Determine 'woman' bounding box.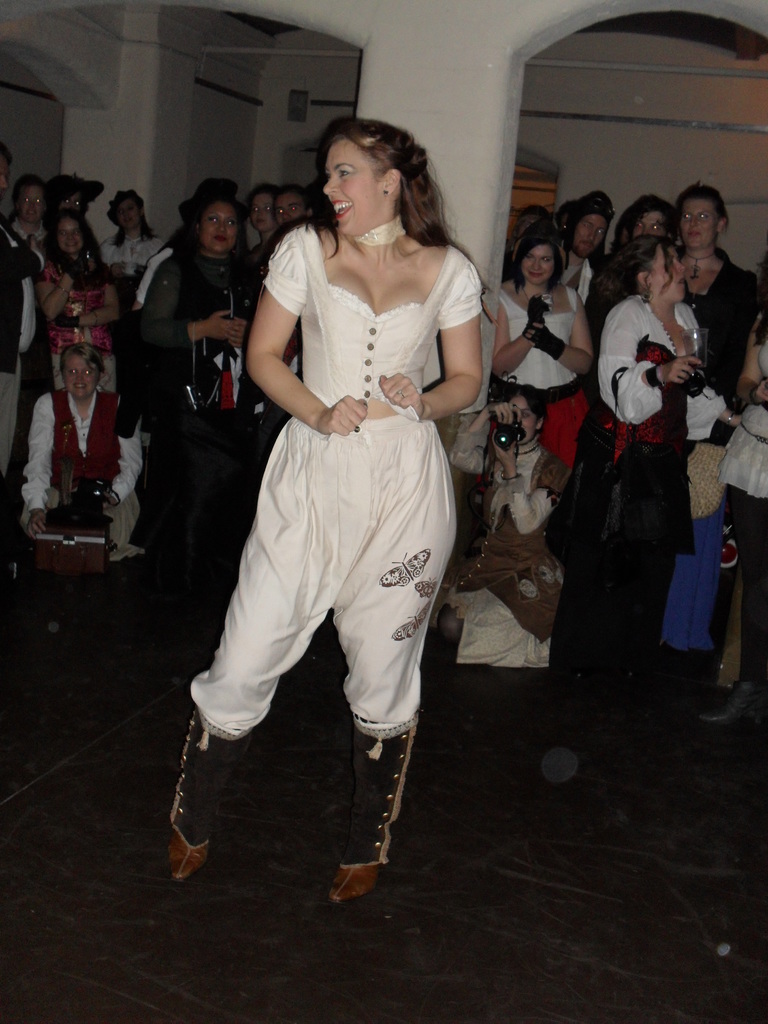
Determined: rect(717, 250, 767, 722).
